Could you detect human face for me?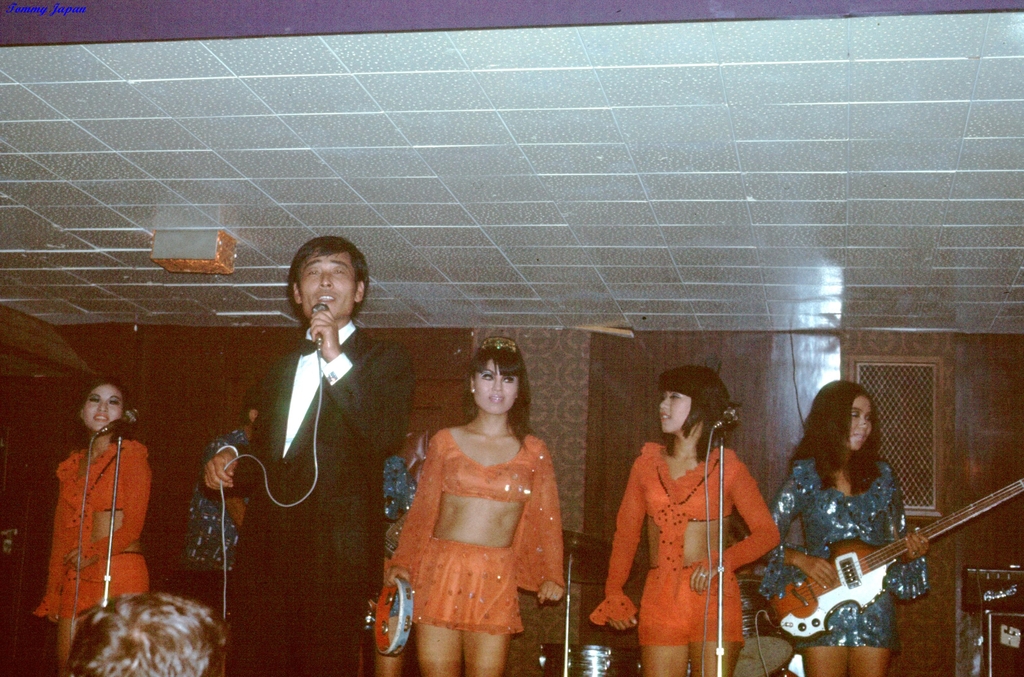
Detection result: region(476, 362, 518, 411).
